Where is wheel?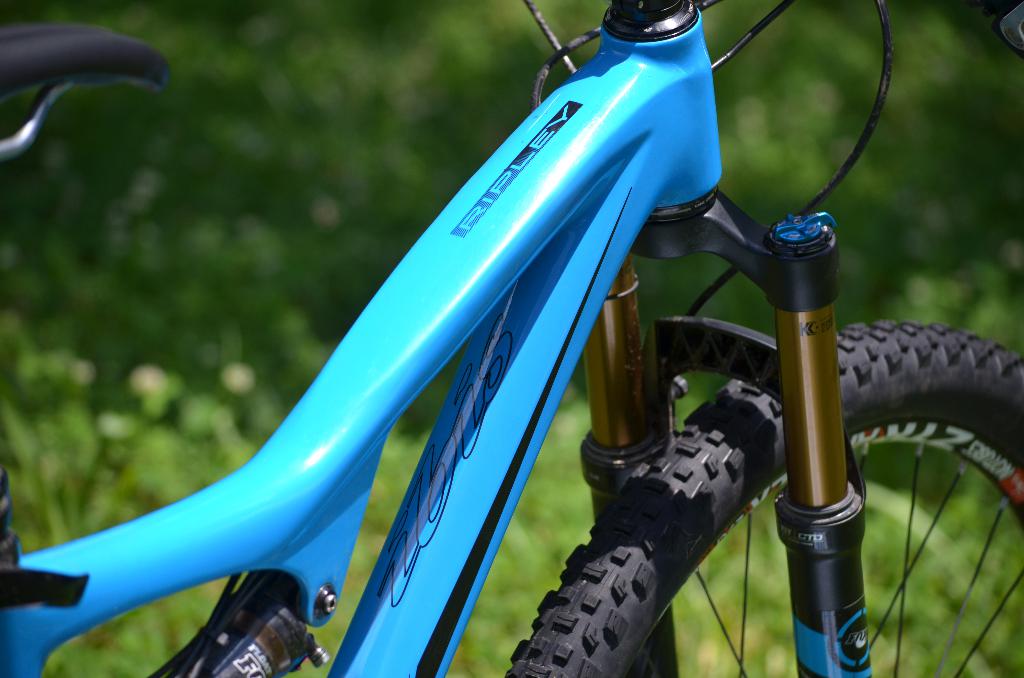
detection(504, 309, 1023, 677).
